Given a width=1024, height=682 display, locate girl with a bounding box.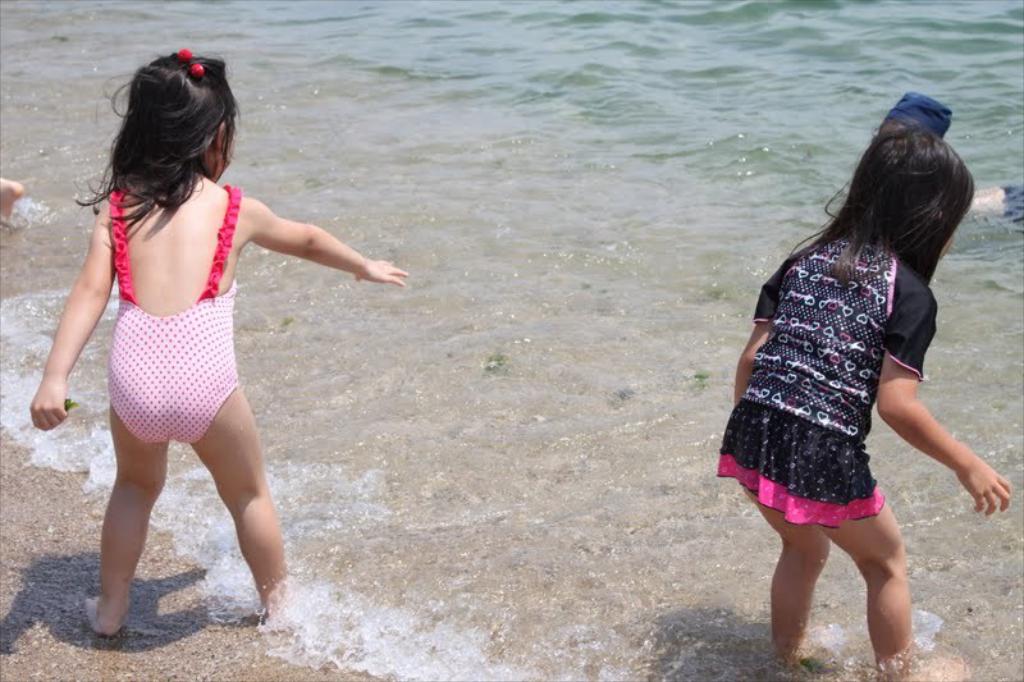
Located: bbox(716, 88, 1010, 681).
